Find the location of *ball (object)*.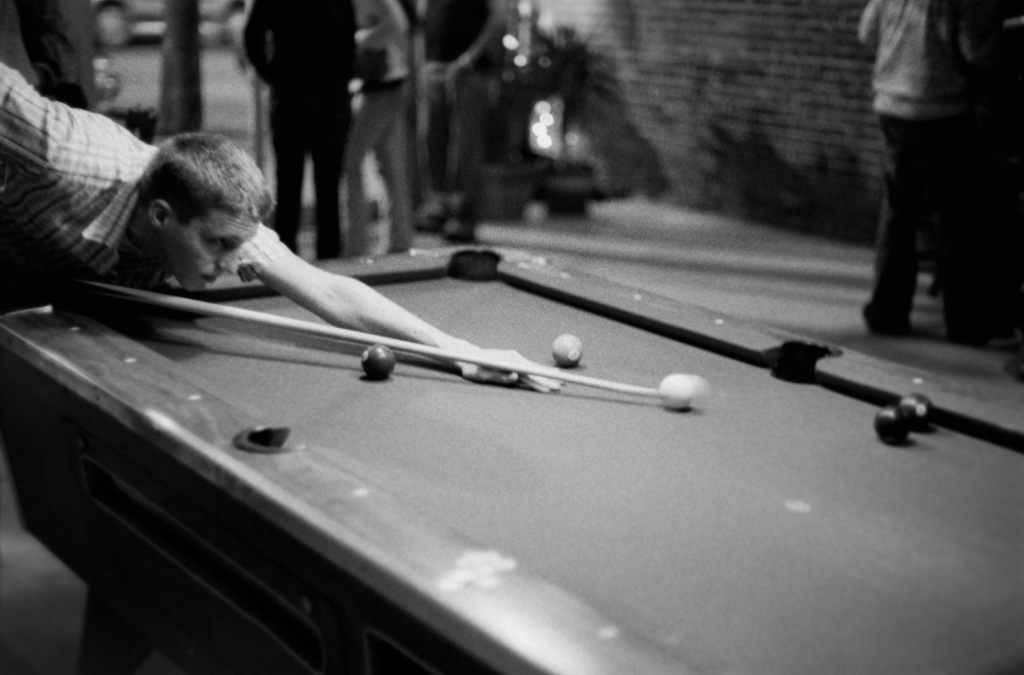
Location: pyautogui.locateOnScreen(548, 333, 584, 370).
